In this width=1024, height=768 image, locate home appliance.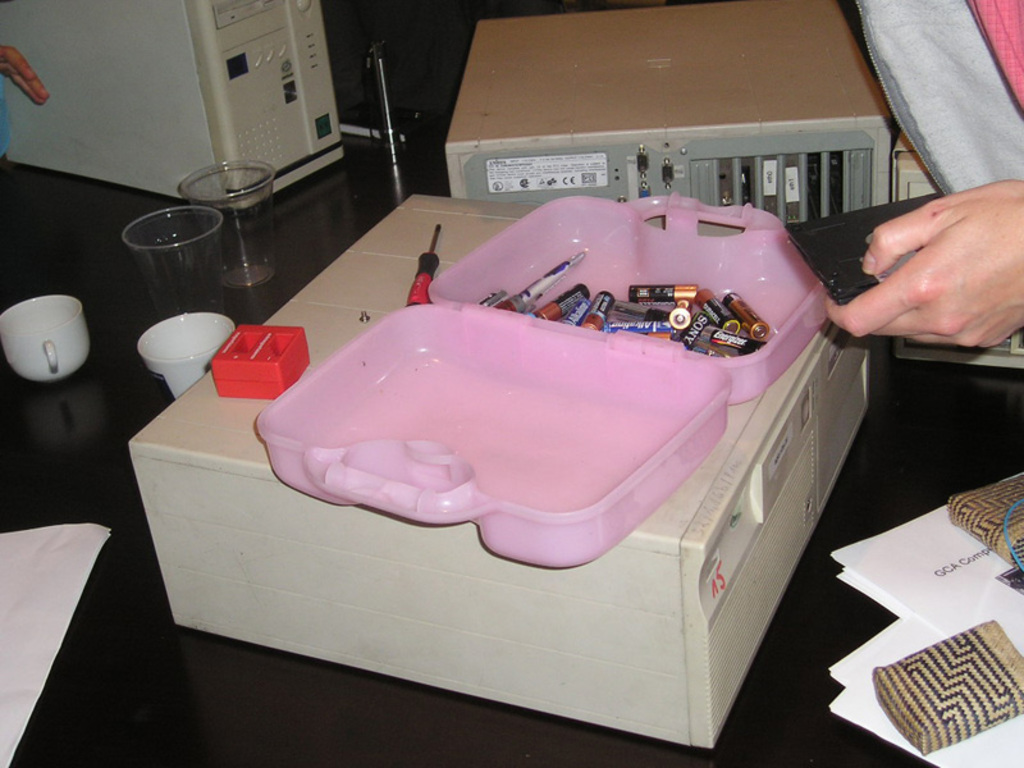
Bounding box: region(0, 0, 344, 205).
